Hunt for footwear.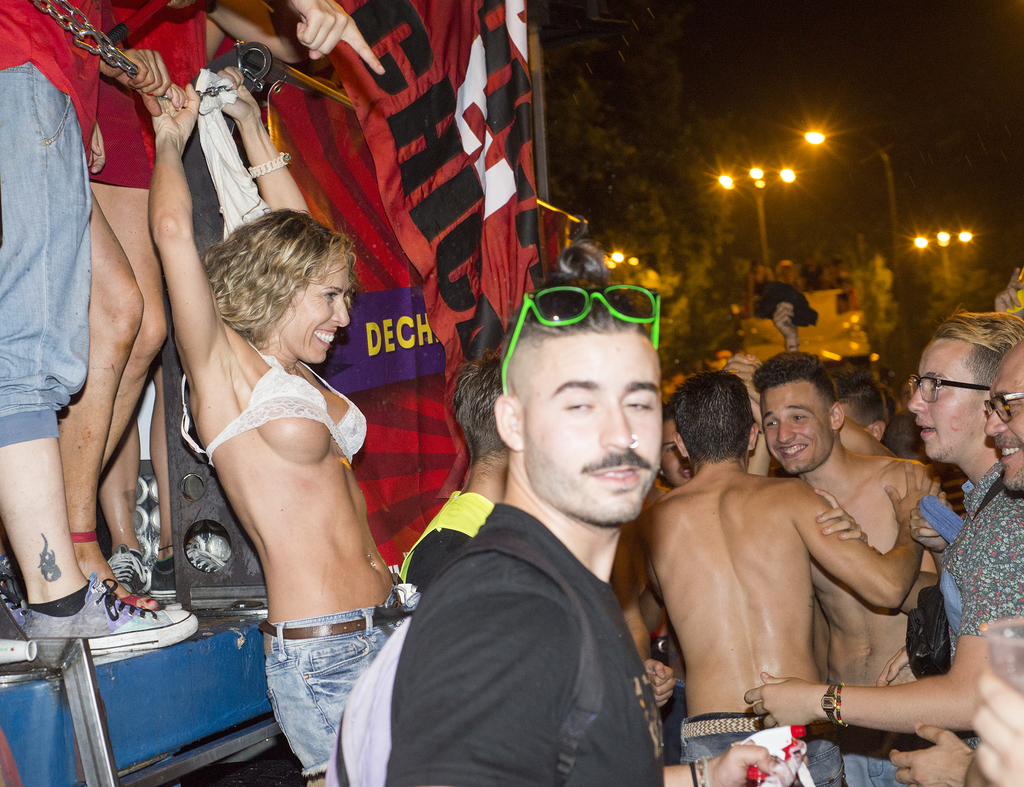
Hunted down at (left=152, top=550, right=176, bottom=590).
